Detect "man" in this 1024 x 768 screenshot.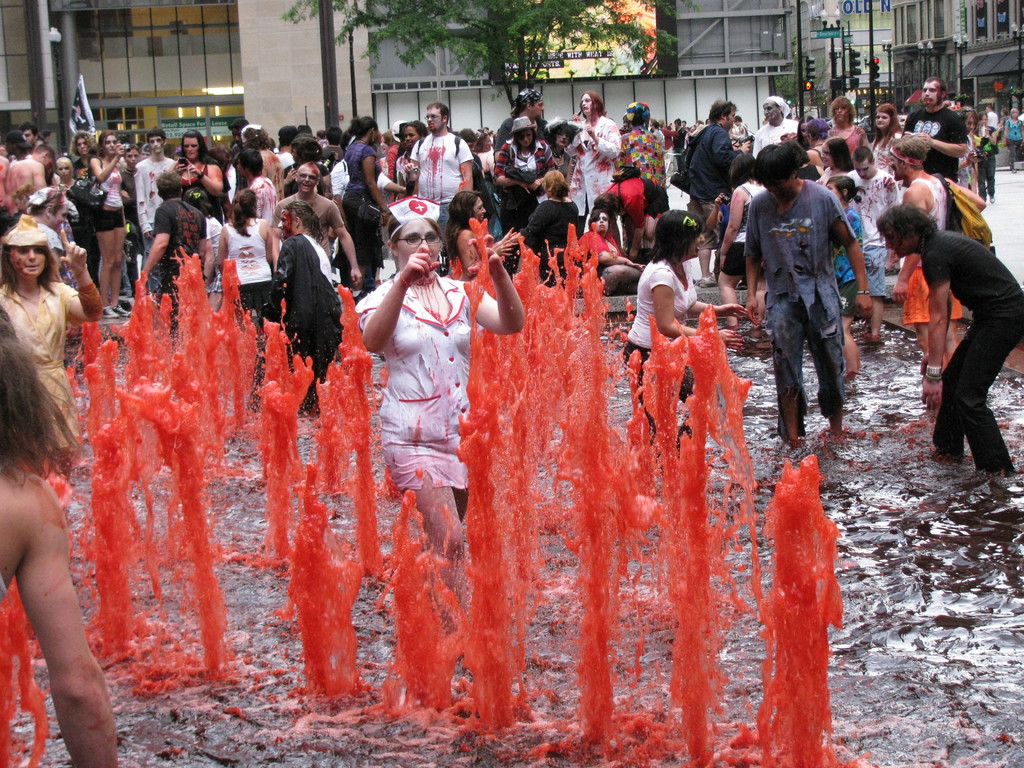
Detection: crop(137, 173, 219, 328).
